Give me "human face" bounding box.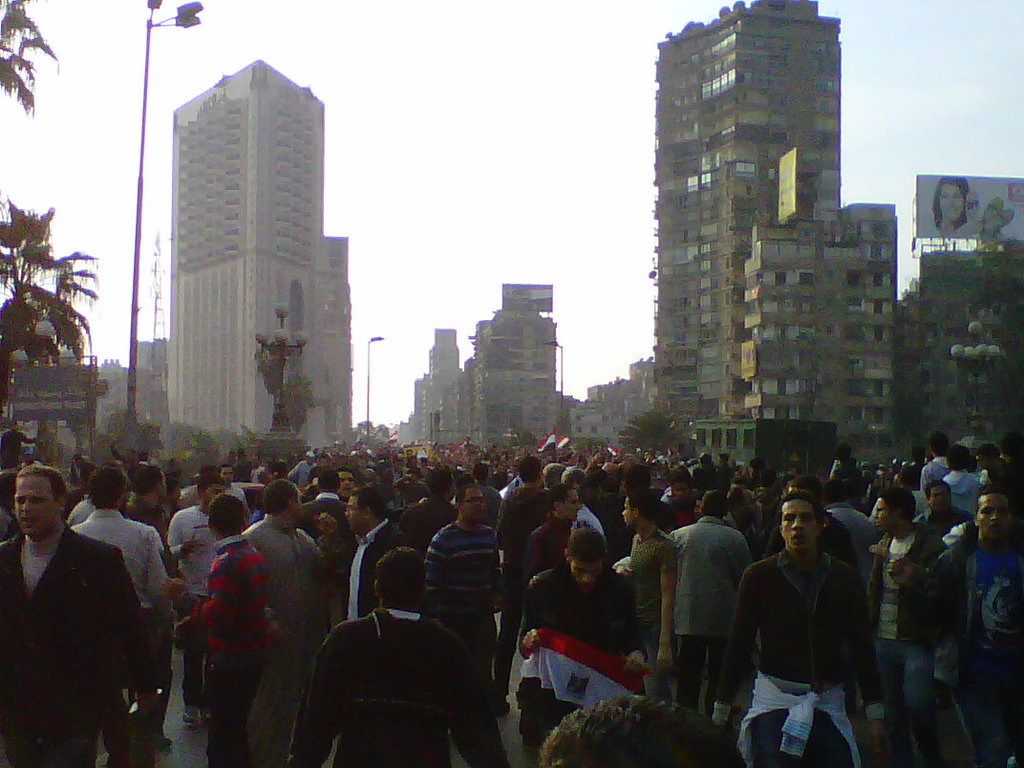
detection(931, 486, 949, 510).
